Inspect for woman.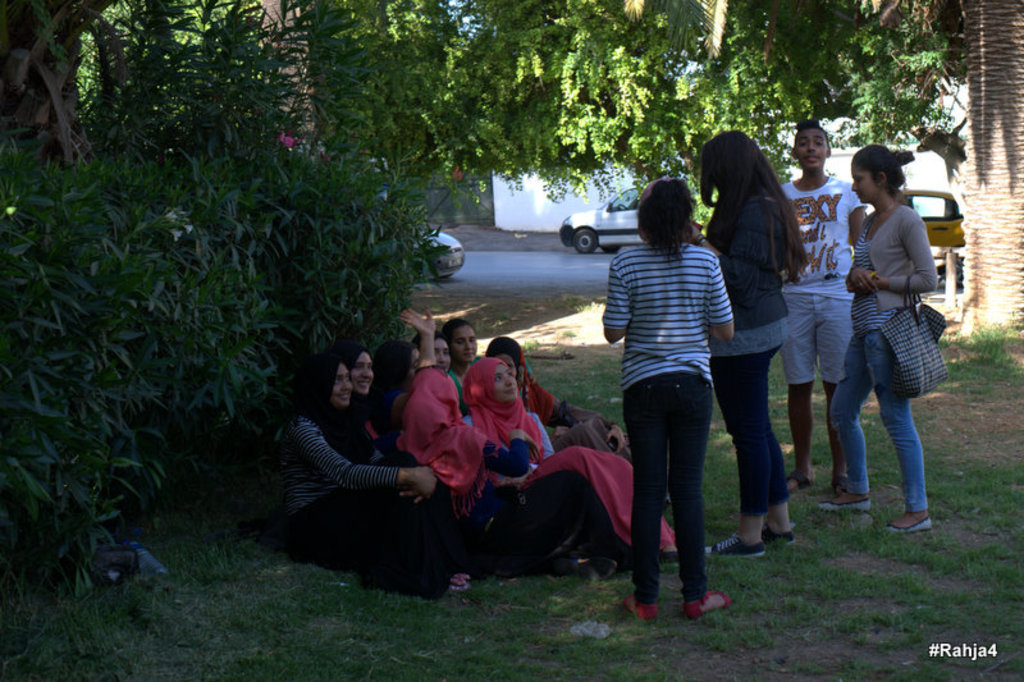
Inspection: crop(381, 308, 438, 426).
